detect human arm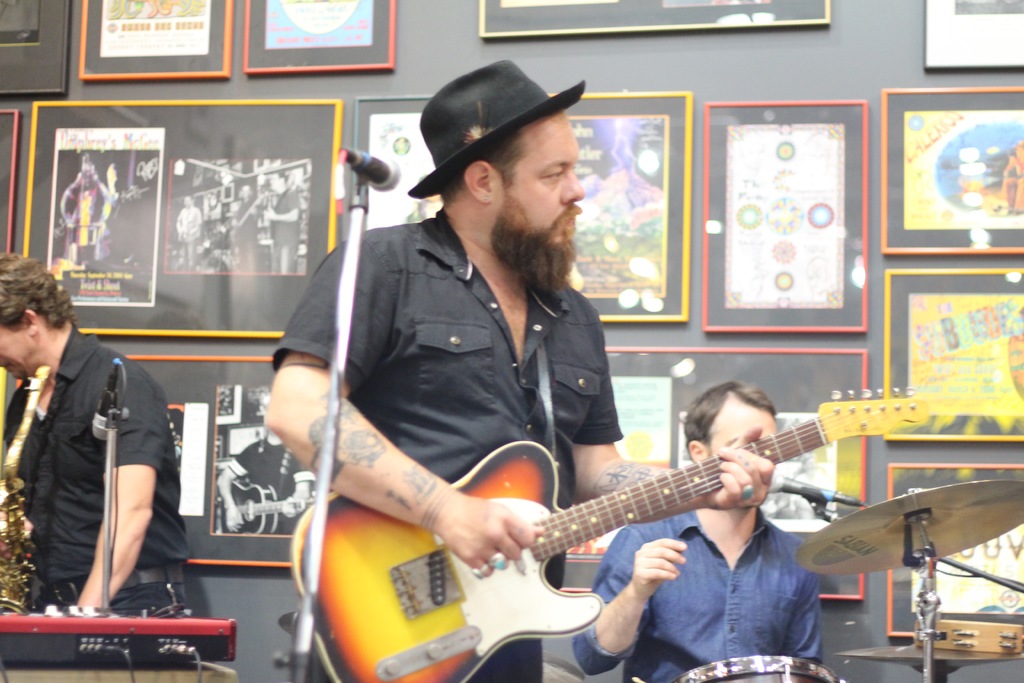
l=260, t=188, r=298, b=222
